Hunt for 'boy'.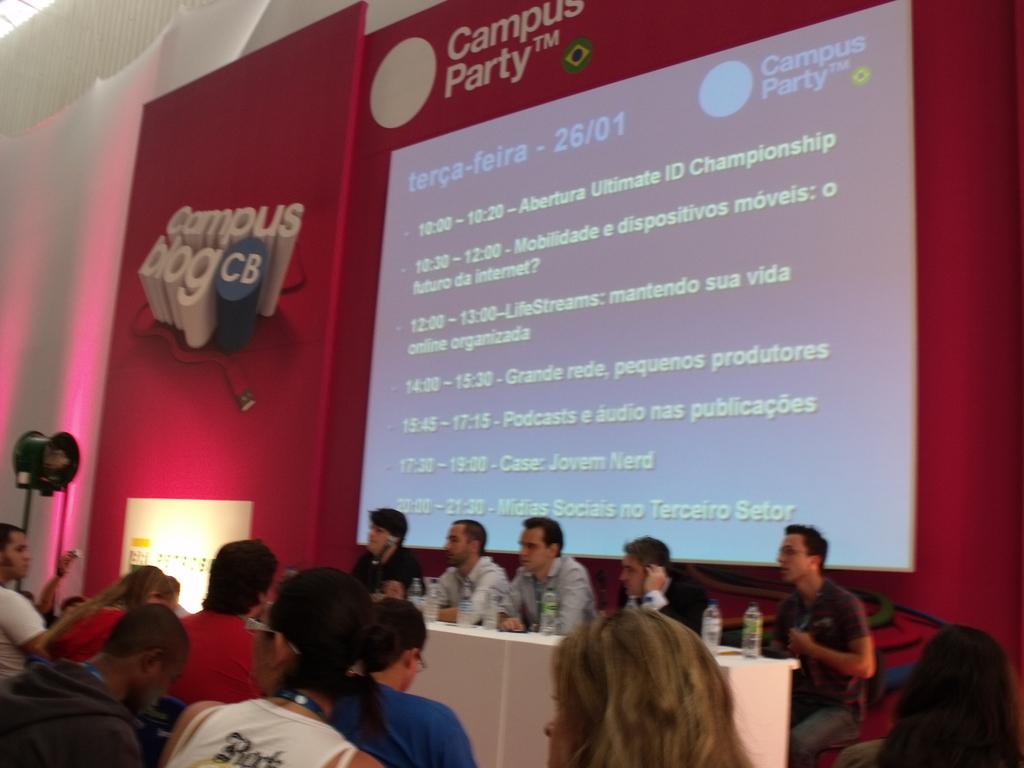
Hunted down at <bbox>329, 596, 477, 767</bbox>.
